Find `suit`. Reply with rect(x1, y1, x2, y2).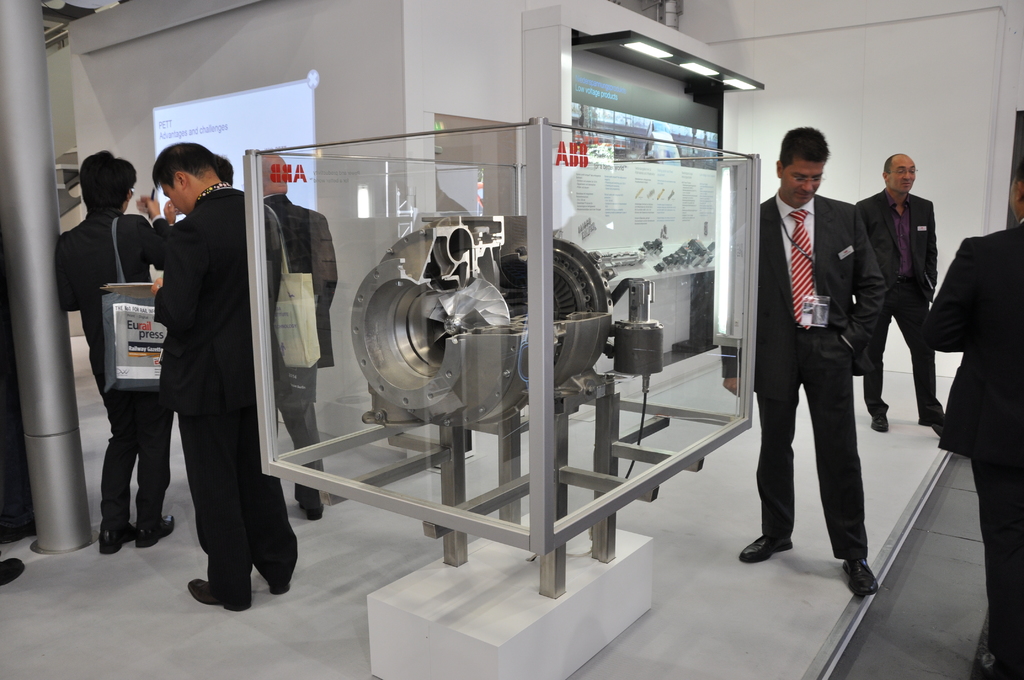
rect(925, 222, 1023, 677).
